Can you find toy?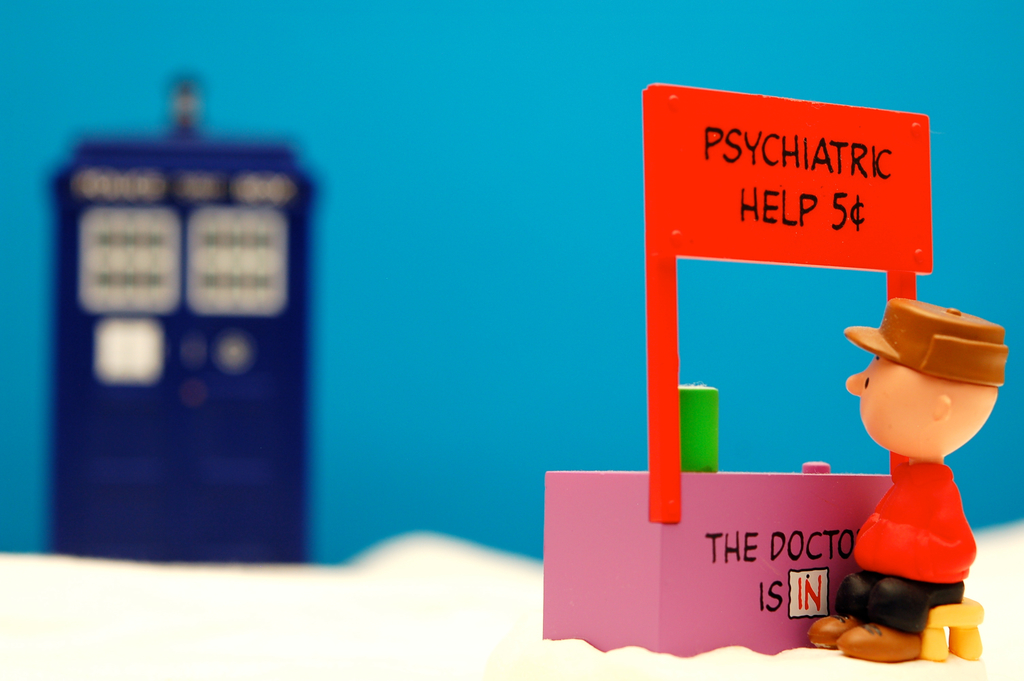
Yes, bounding box: (x1=836, y1=296, x2=1007, y2=642).
